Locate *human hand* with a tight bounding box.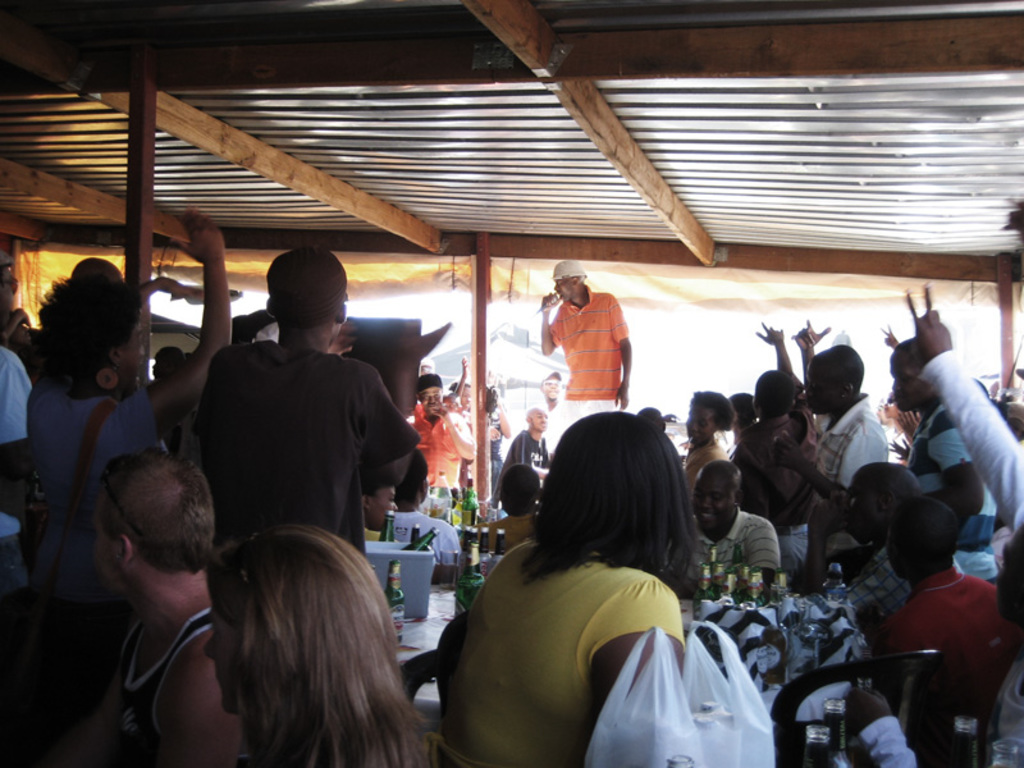
Rect(791, 316, 832, 351).
